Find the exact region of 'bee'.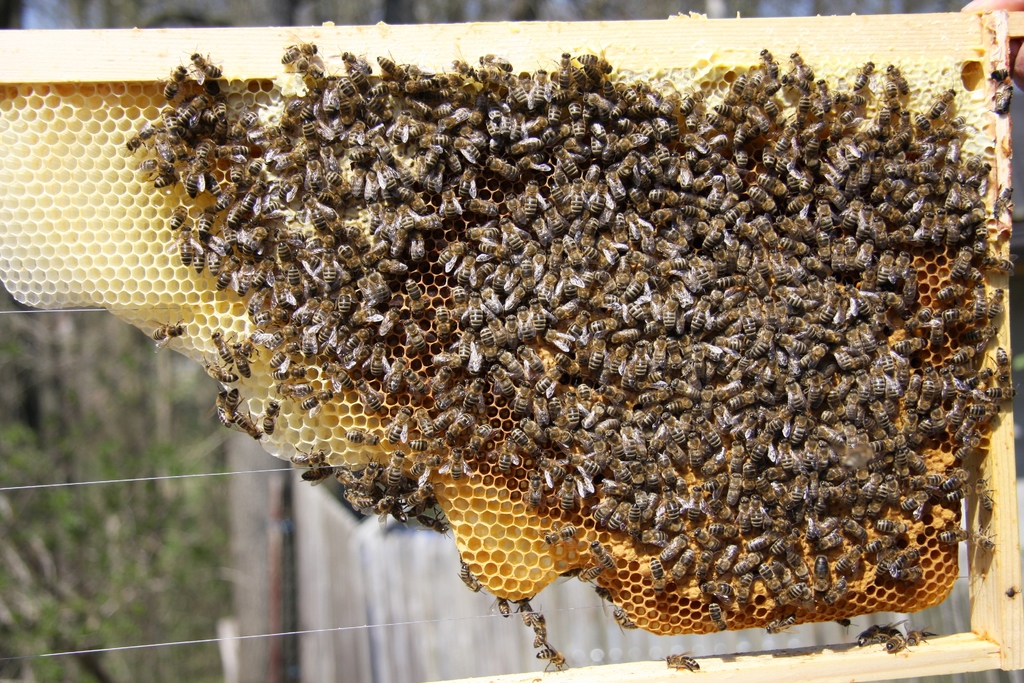
Exact region: (left=961, top=210, right=975, bottom=234).
